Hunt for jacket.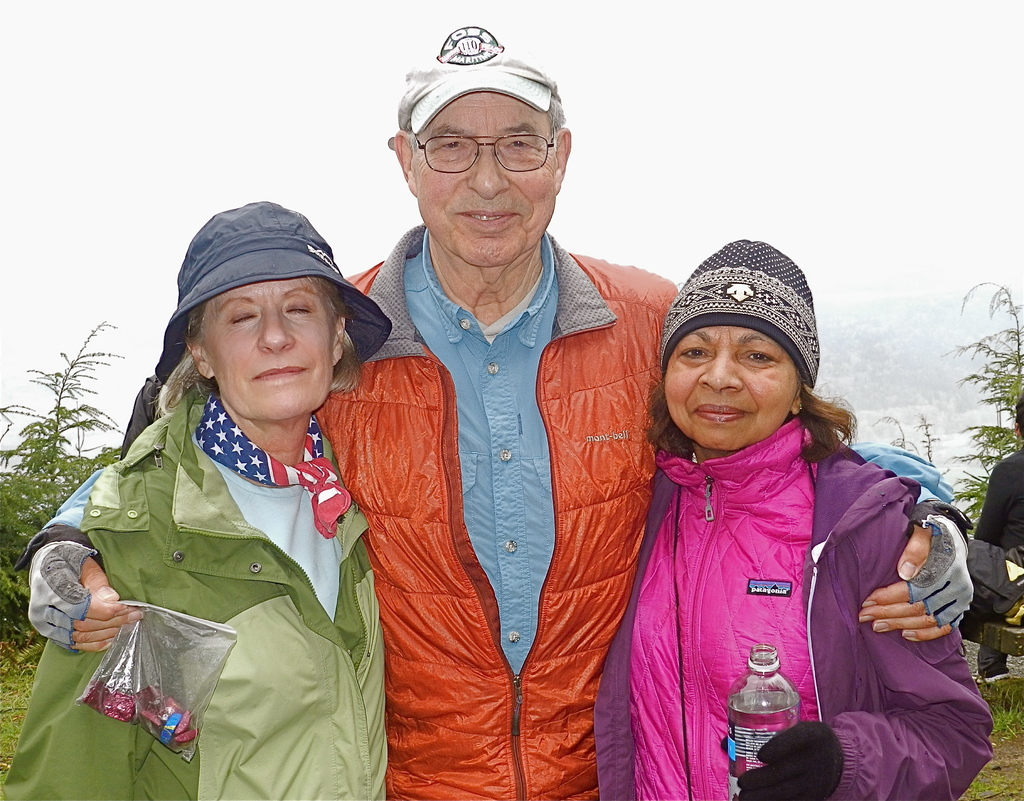
Hunted down at {"x1": 12, "y1": 372, "x2": 396, "y2": 800}.
